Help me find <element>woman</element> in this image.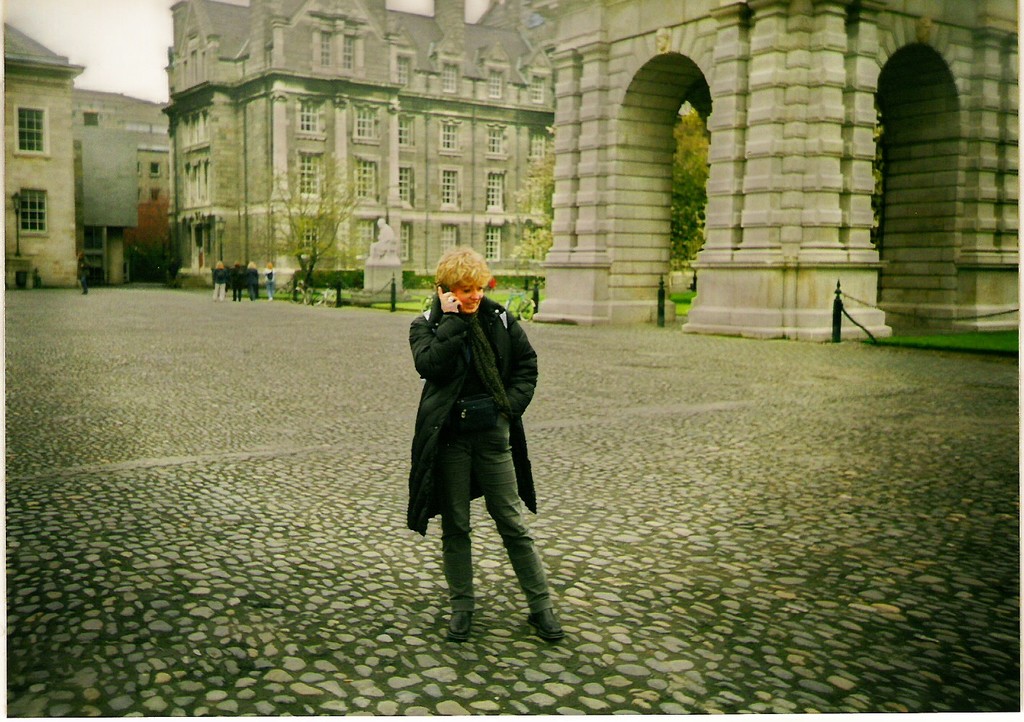
Found it: (213, 260, 229, 302).
